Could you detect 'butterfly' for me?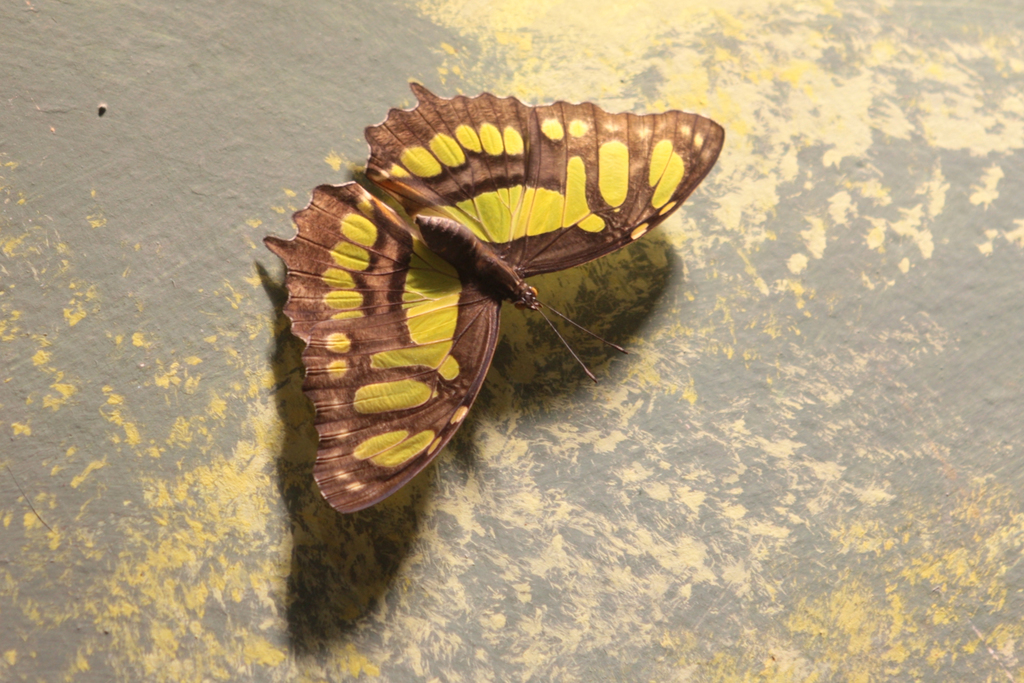
Detection result: bbox(262, 79, 726, 515).
